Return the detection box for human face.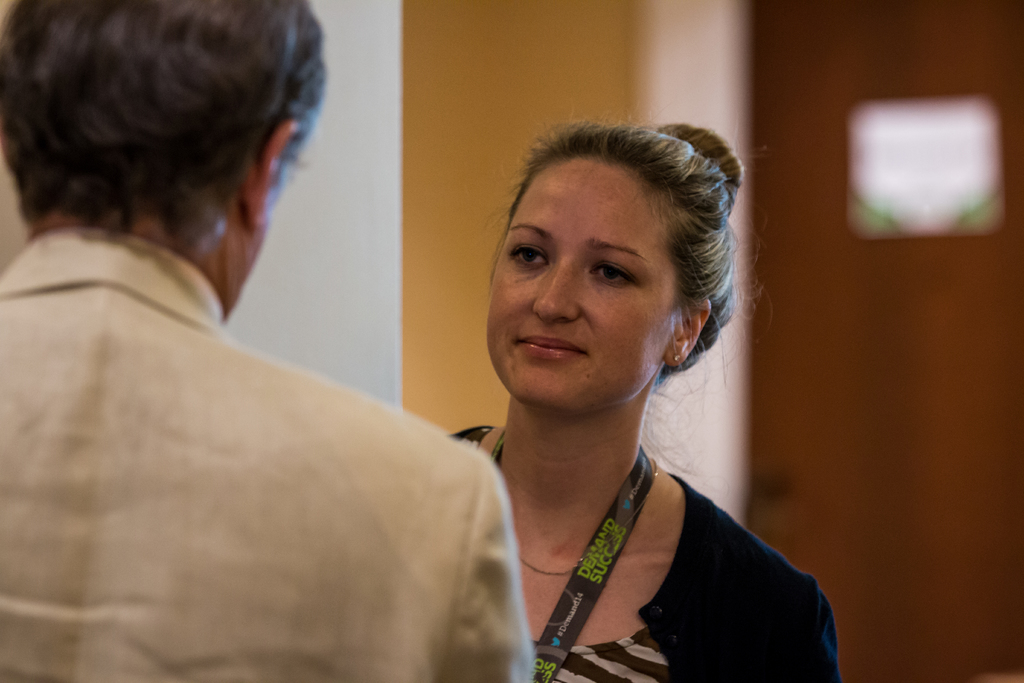
BBox(486, 152, 694, 416).
